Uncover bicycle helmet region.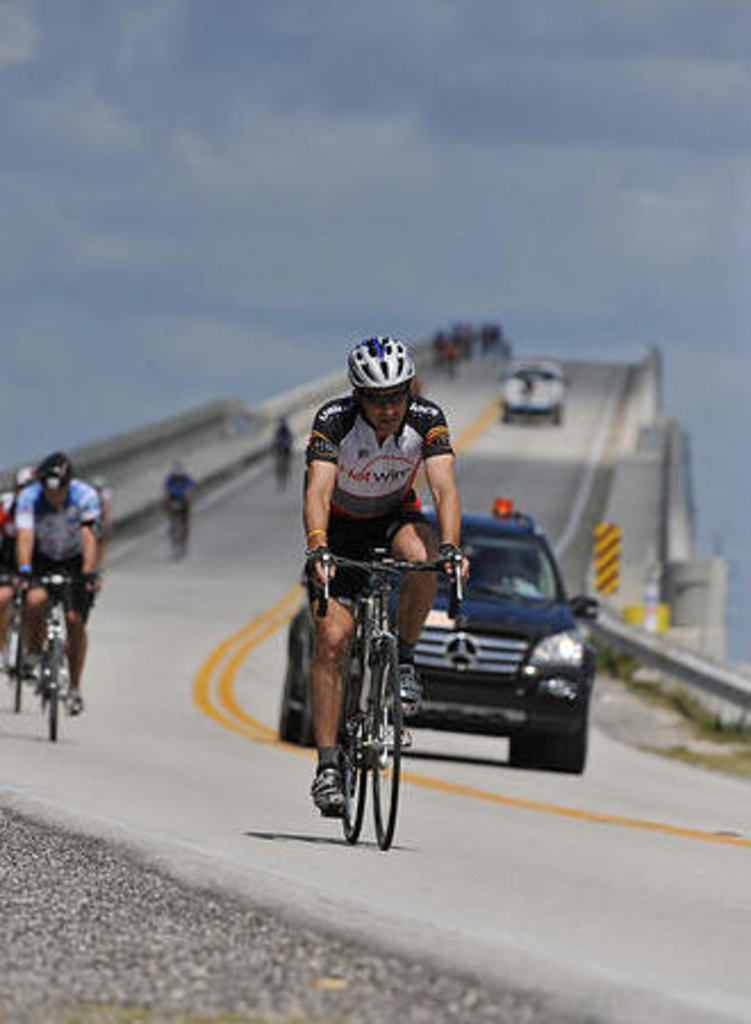
Uncovered: (left=36, top=457, right=66, bottom=478).
